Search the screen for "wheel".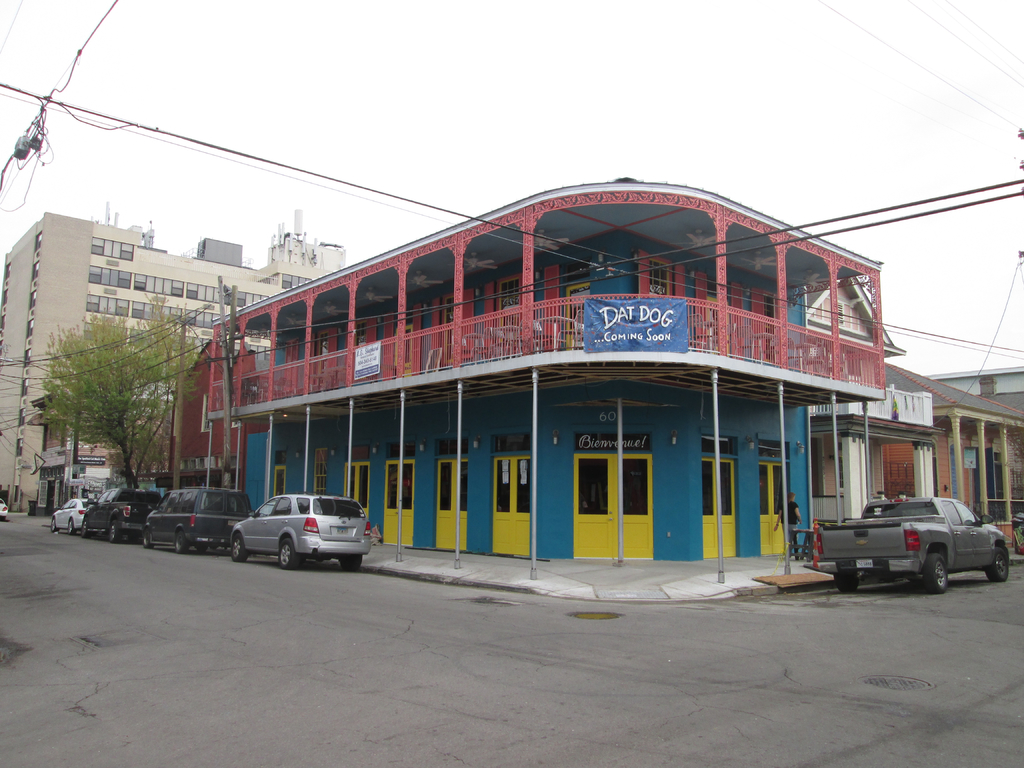
Found at 67 521 74 533.
